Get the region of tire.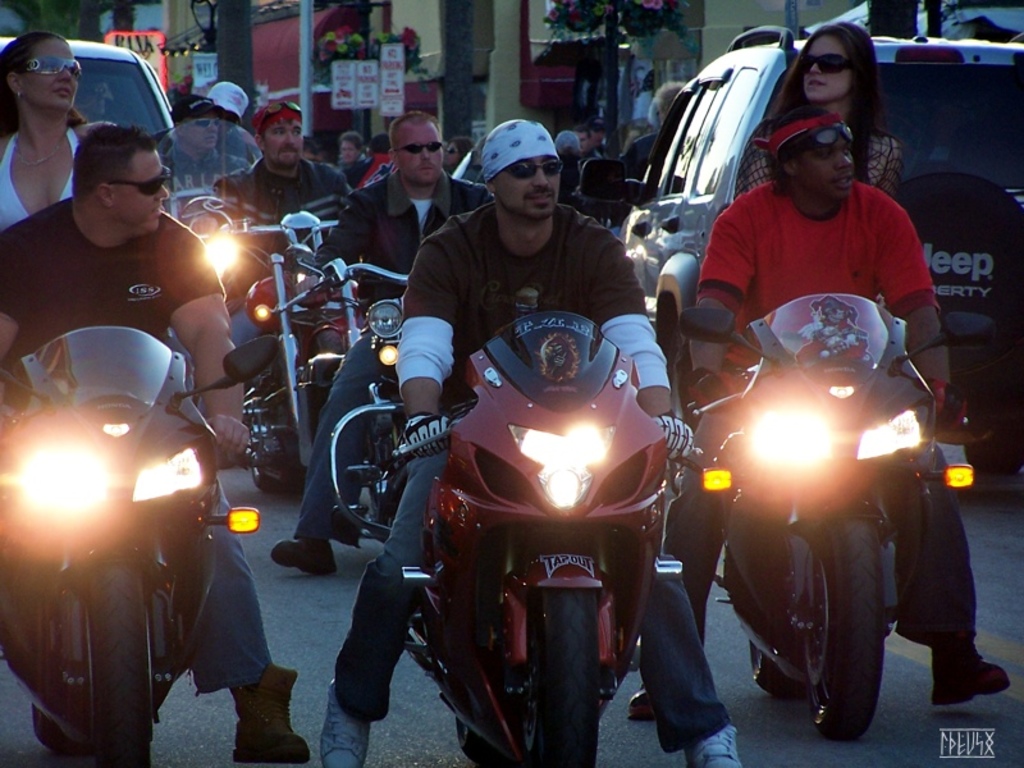
select_region(666, 328, 685, 493).
